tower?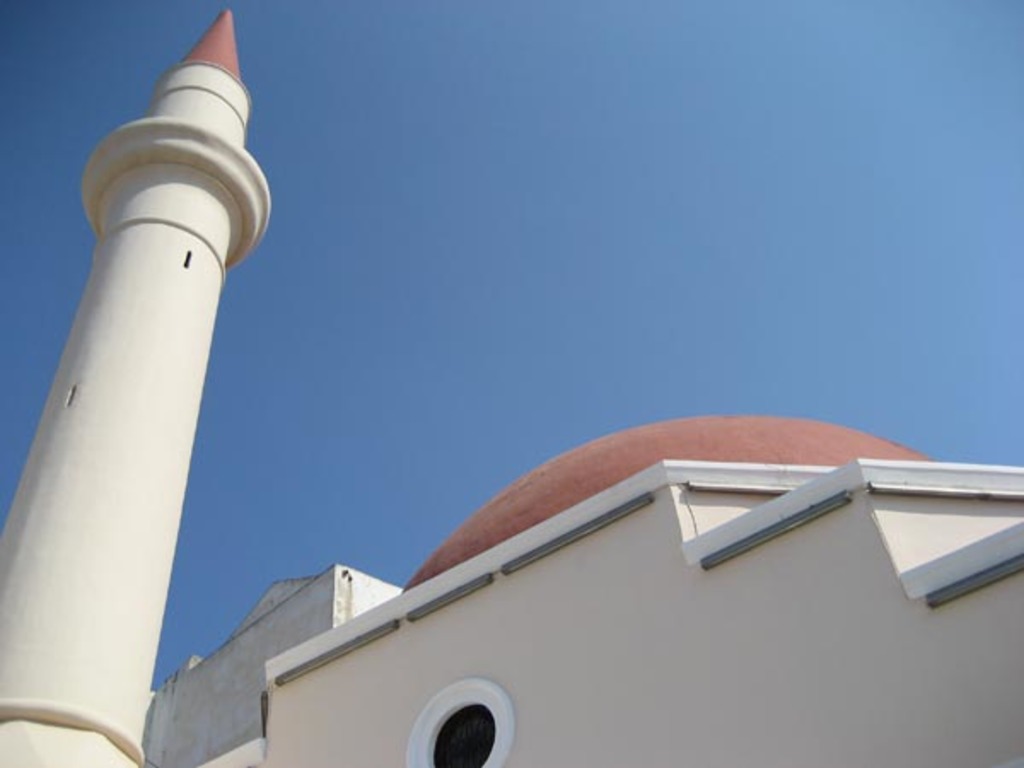
pyautogui.locateOnScreen(0, 2, 1022, 766)
